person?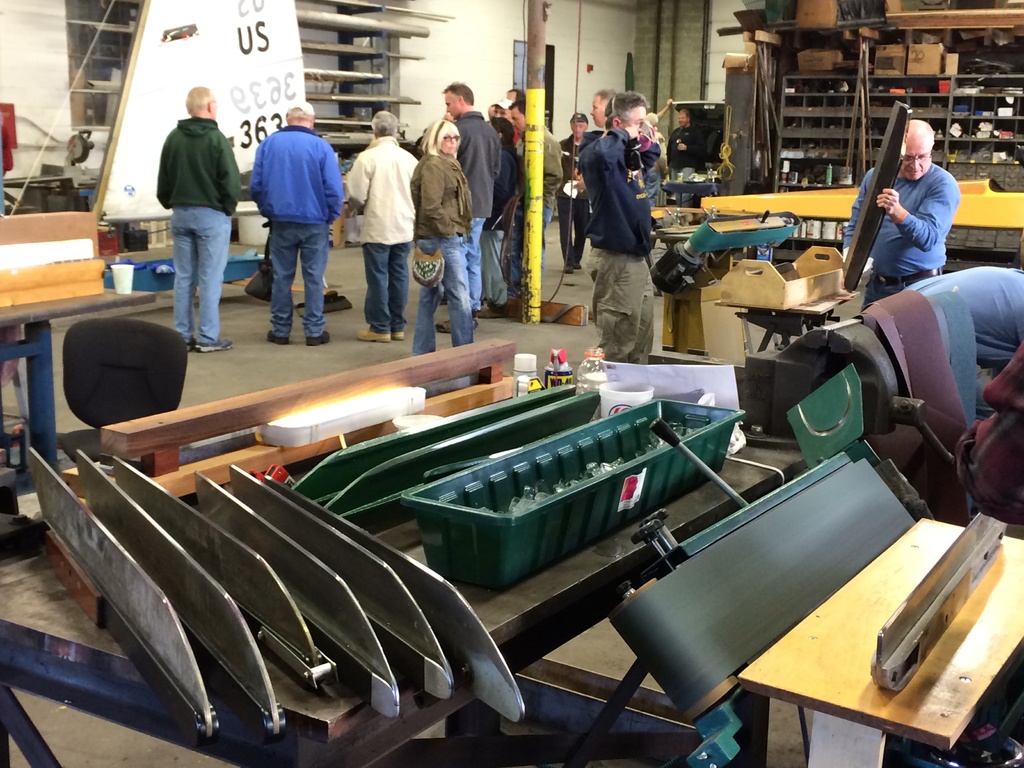
<region>668, 109, 705, 184</region>
